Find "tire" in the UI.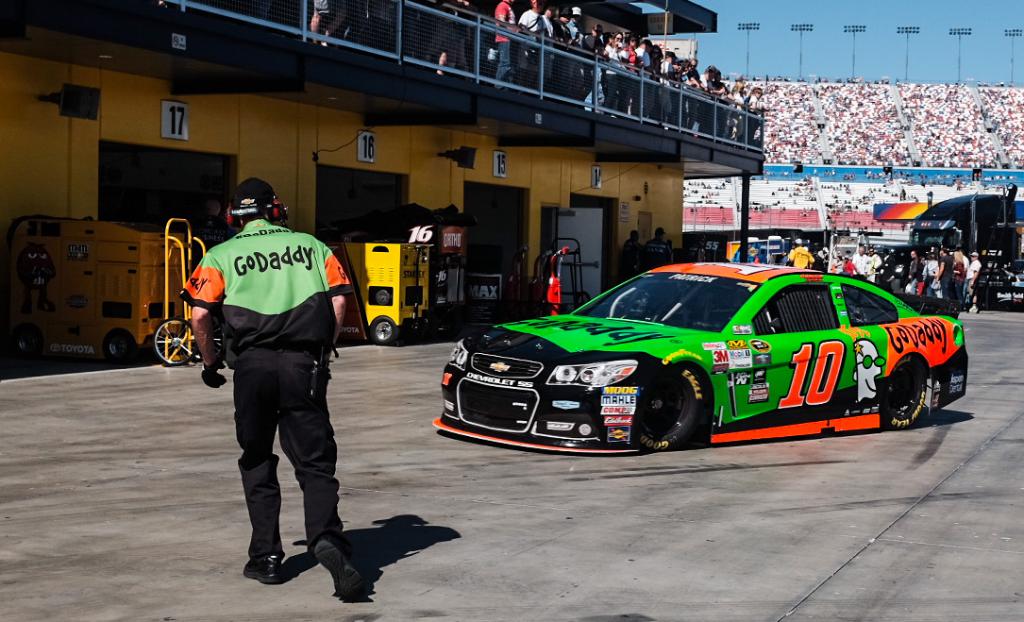
UI element at box(632, 366, 708, 456).
